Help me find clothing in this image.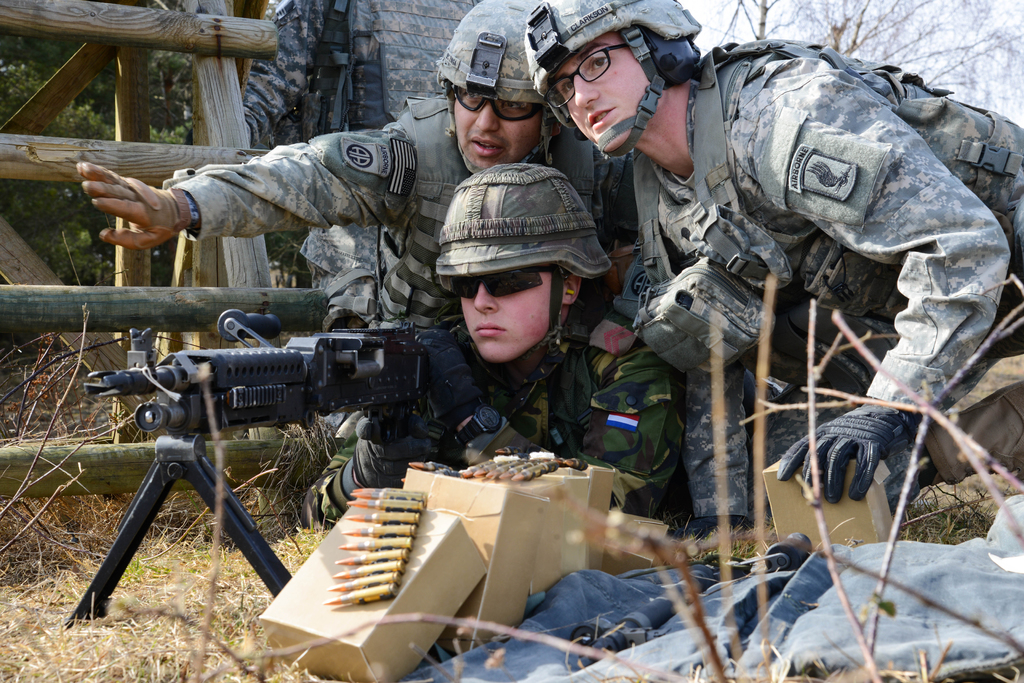
Found it: left=241, top=0, right=474, bottom=287.
